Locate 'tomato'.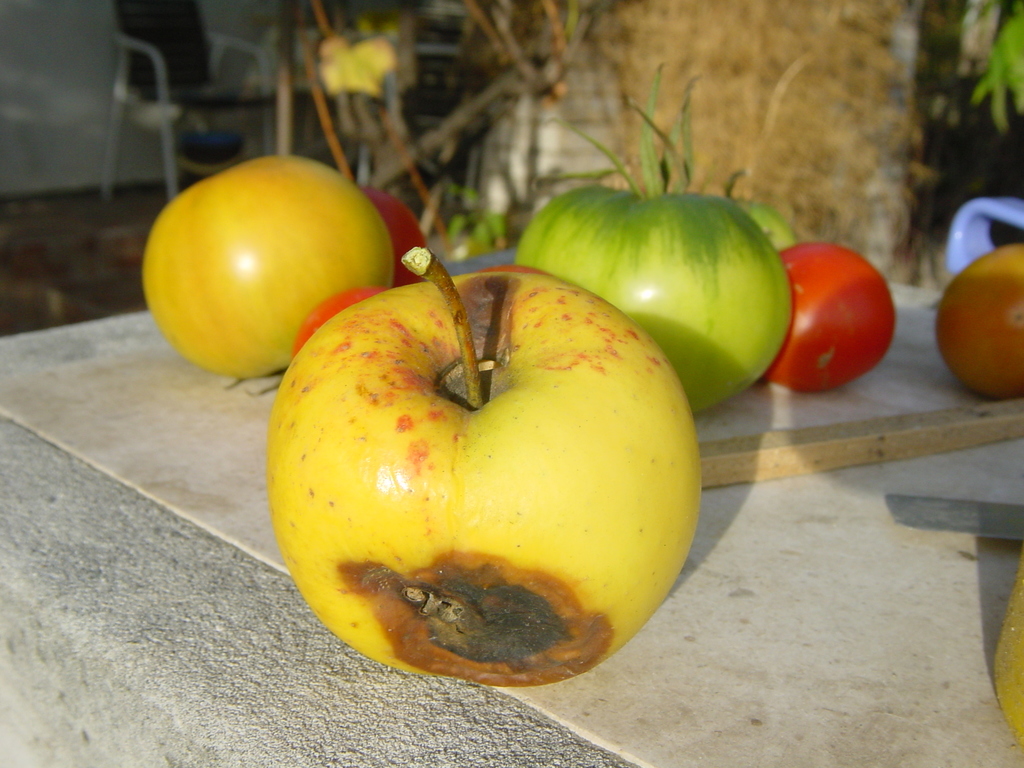
Bounding box: Rect(513, 71, 794, 420).
